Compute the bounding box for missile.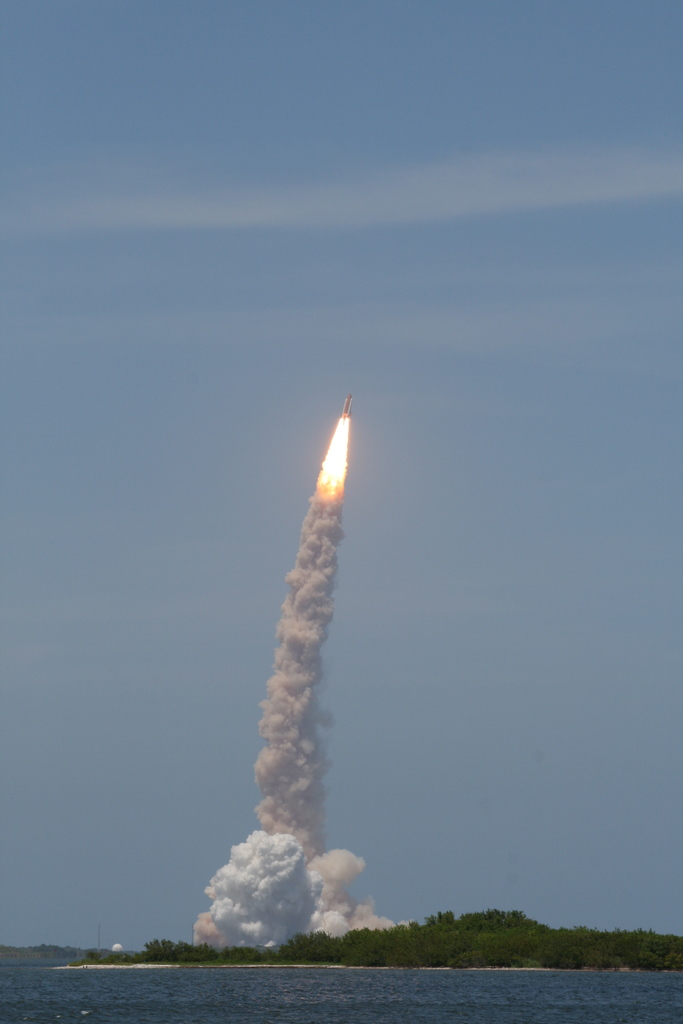
select_region(340, 388, 354, 419).
